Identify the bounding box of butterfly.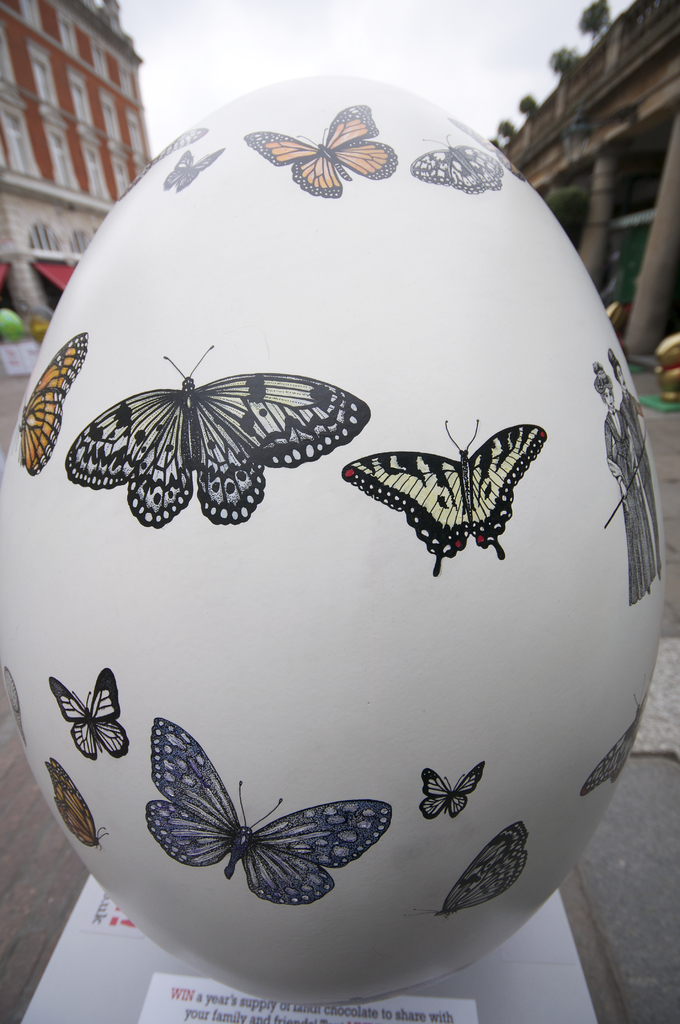
bbox=(63, 344, 364, 531).
